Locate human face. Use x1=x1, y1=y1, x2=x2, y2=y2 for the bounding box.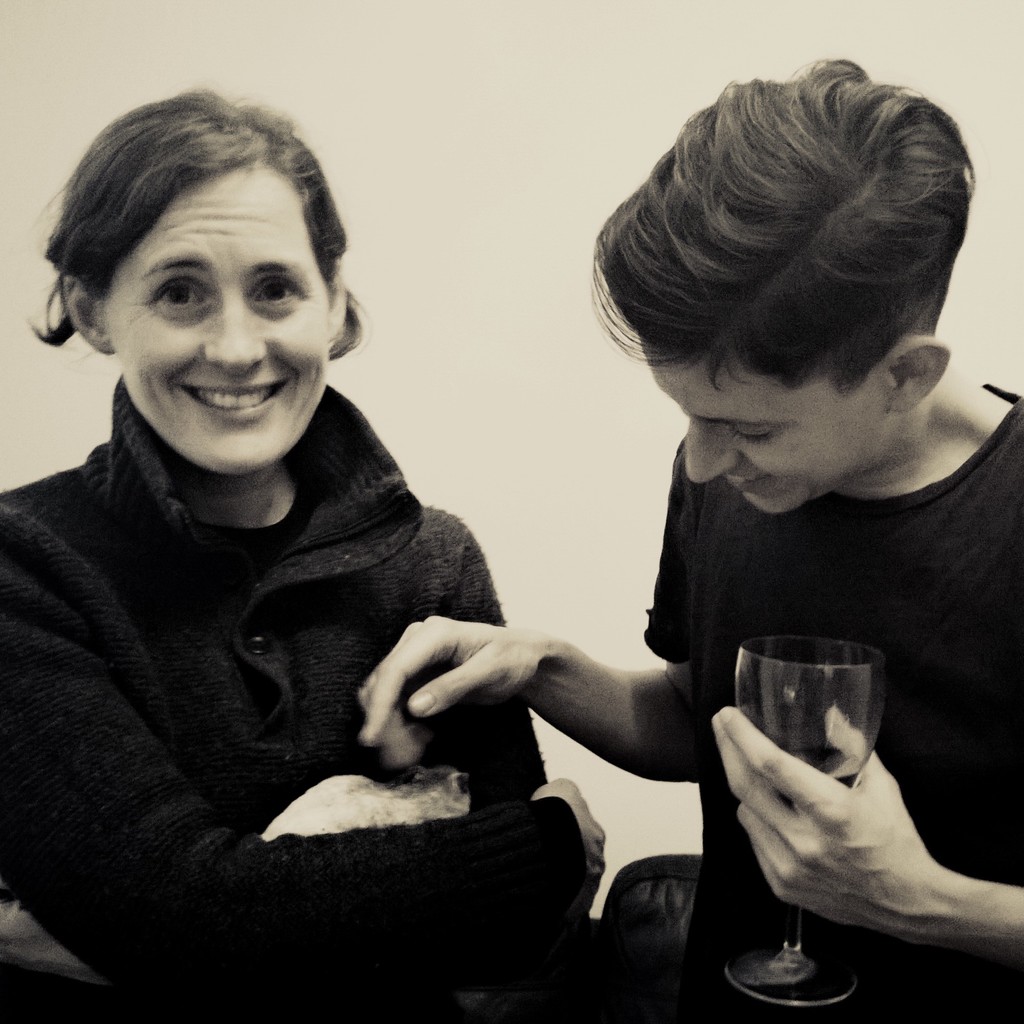
x1=112, y1=166, x2=324, y2=472.
